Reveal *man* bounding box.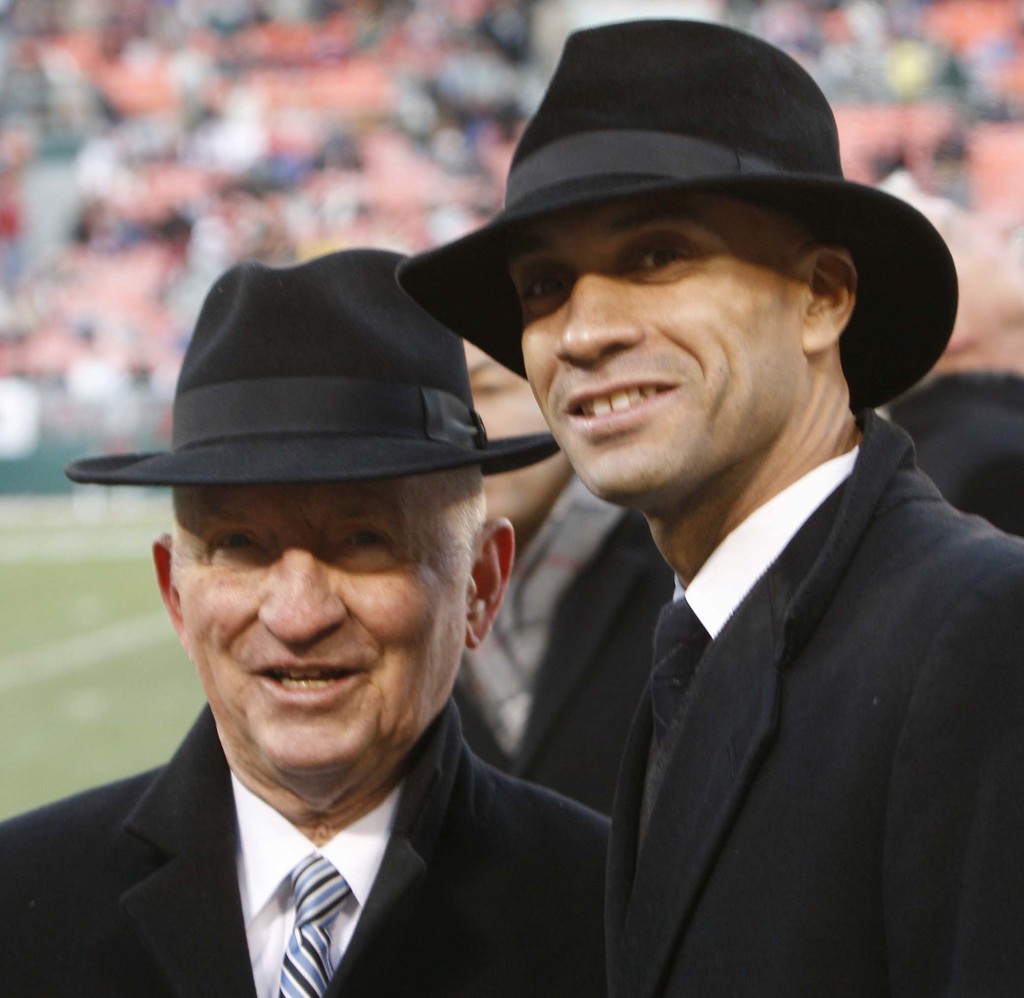
Revealed: [left=0, top=248, right=618, bottom=997].
